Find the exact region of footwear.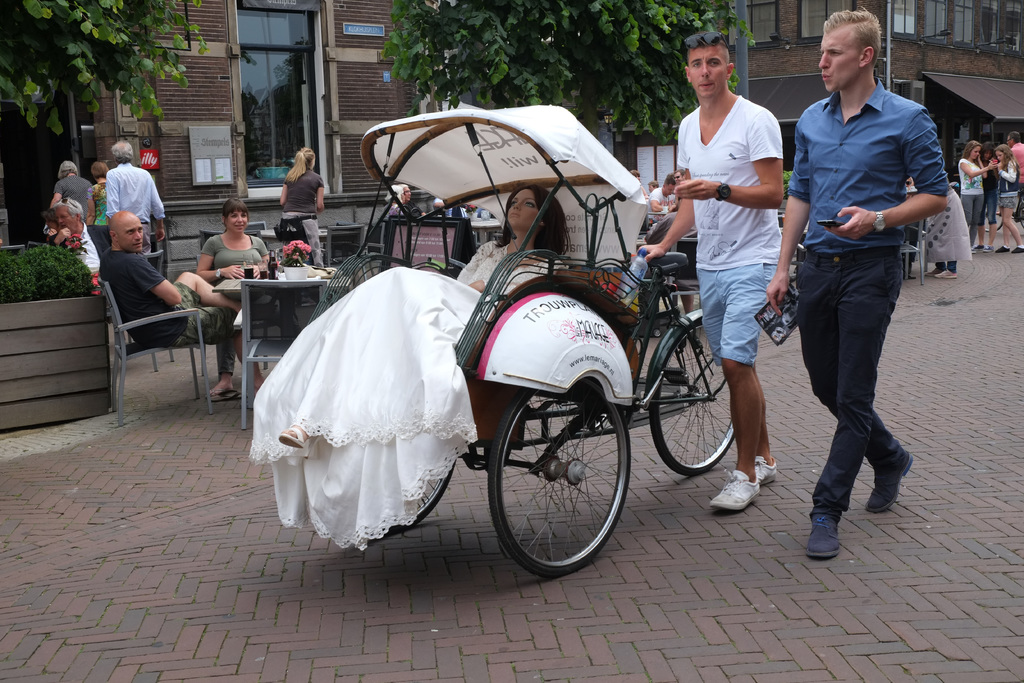
Exact region: 813,493,872,567.
